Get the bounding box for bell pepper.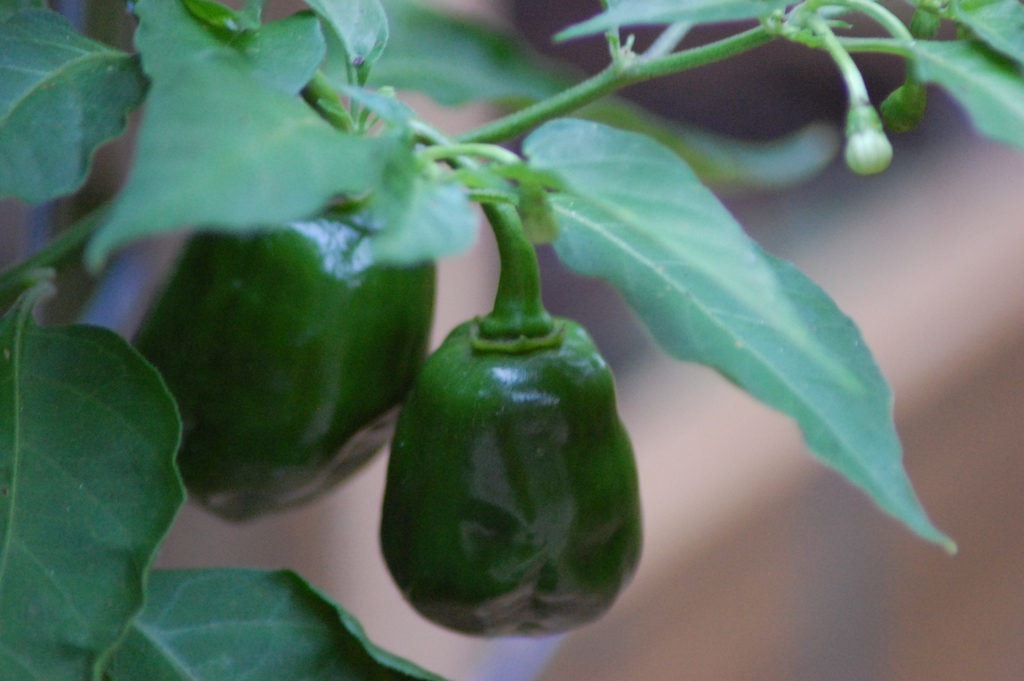
131:227:430:525.
